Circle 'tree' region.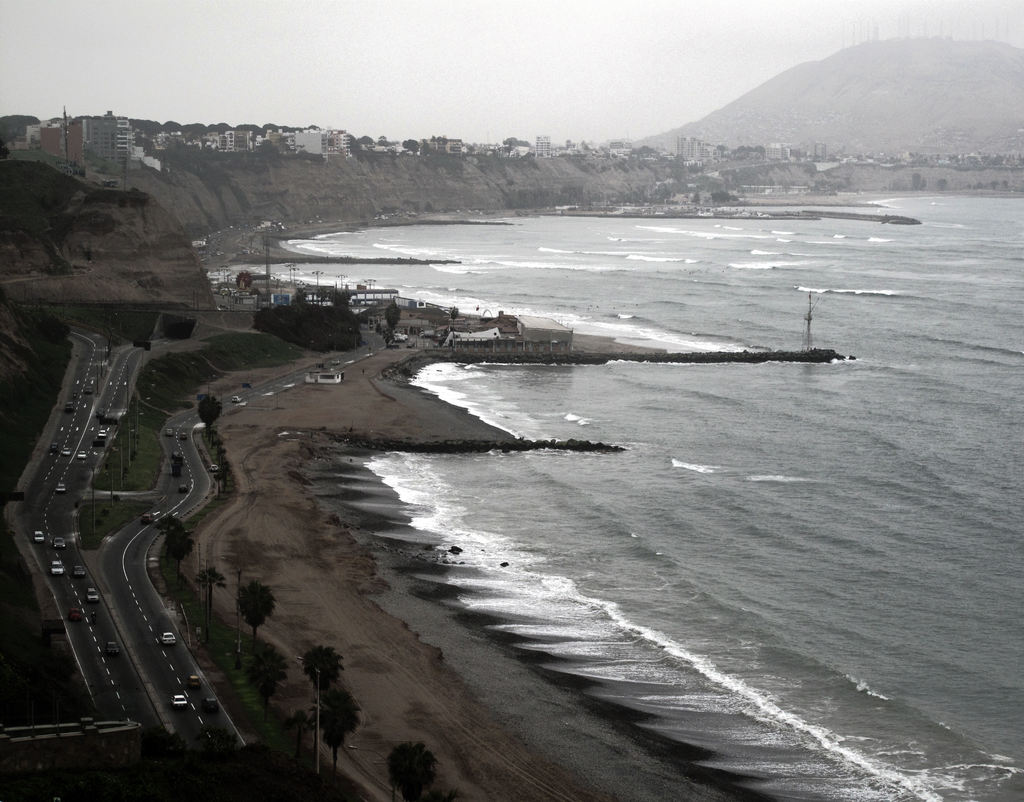
Region: 196, 389, 222, 439.
